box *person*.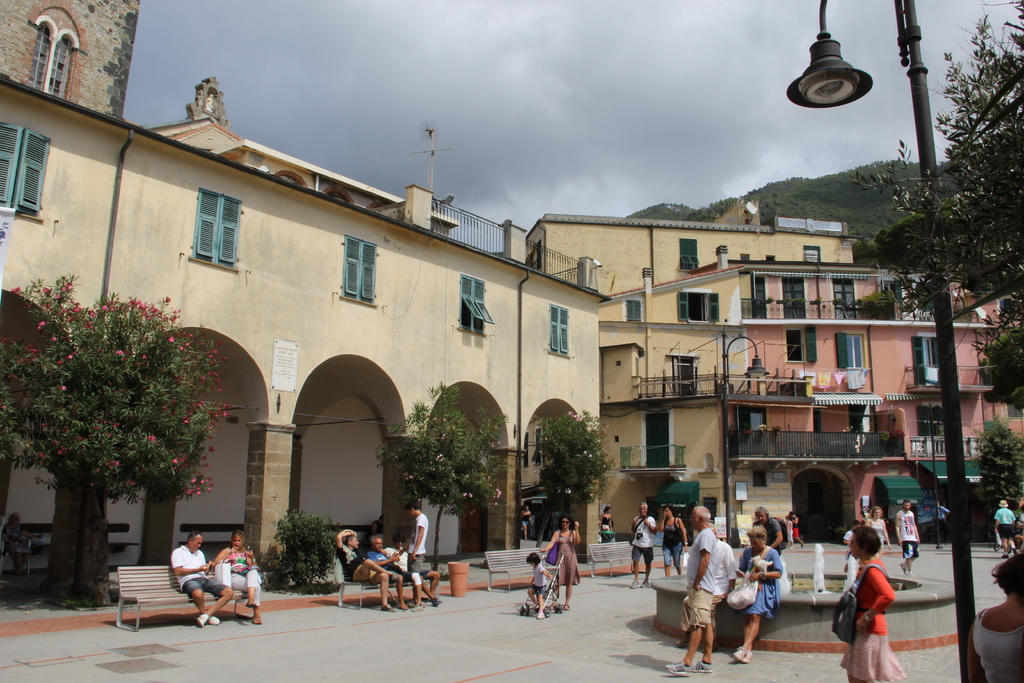
BBox(790, 506, 804, 546).
